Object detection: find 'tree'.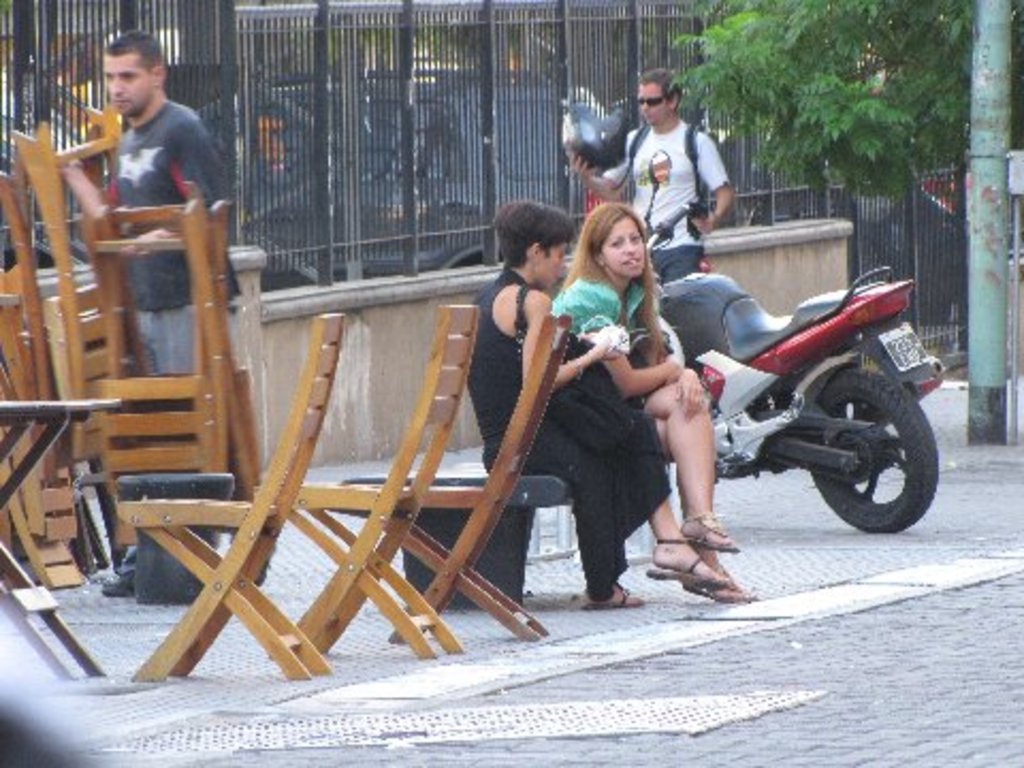
region(322, 21, 535, 75).
